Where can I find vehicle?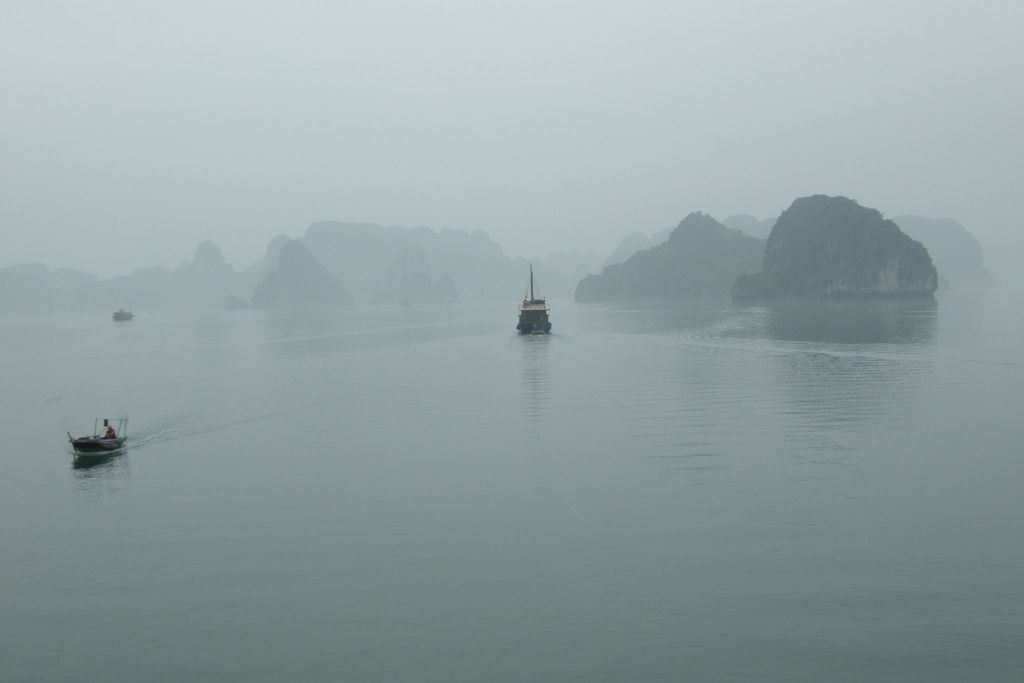
You can find it at Rect(68, 417, 131, 459).
